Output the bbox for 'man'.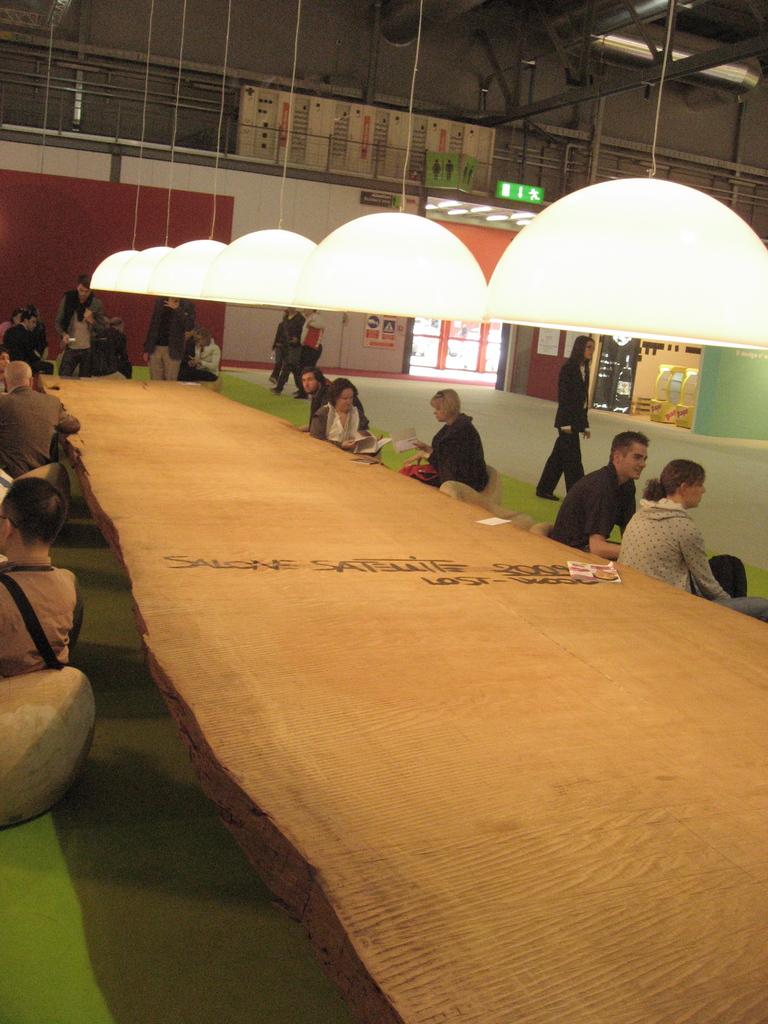
{"left": 0, "top": 350, "right": 107, "bottom": 478}.
